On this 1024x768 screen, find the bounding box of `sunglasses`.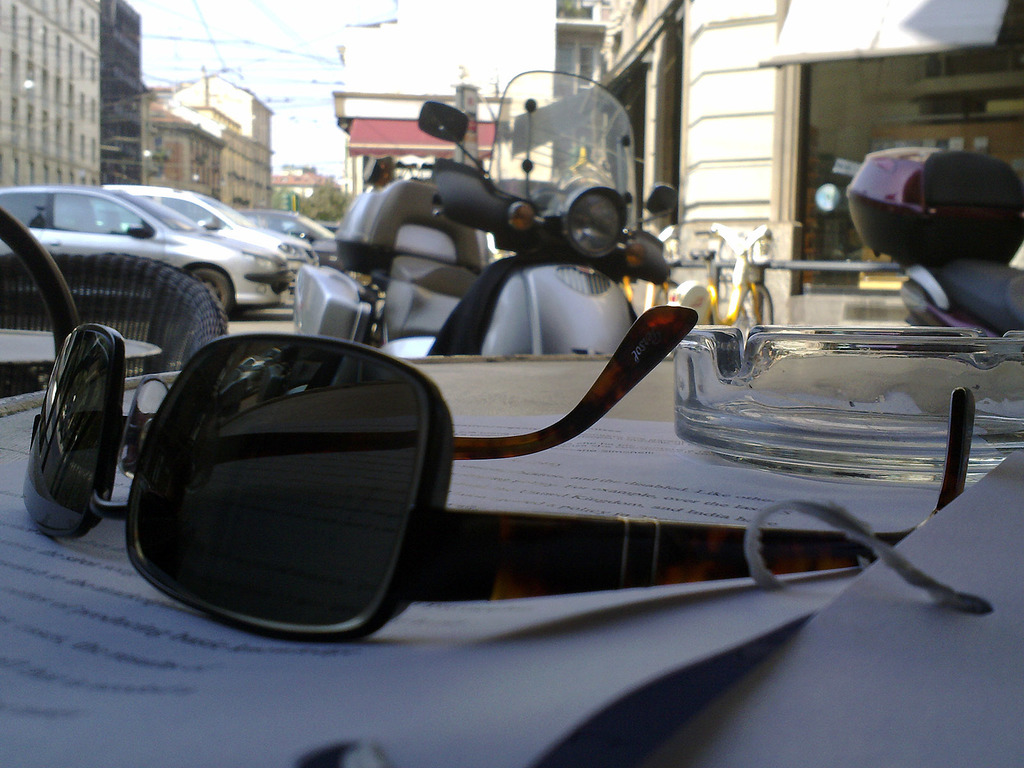
Bounding box: (20, 303, 973, 638).
